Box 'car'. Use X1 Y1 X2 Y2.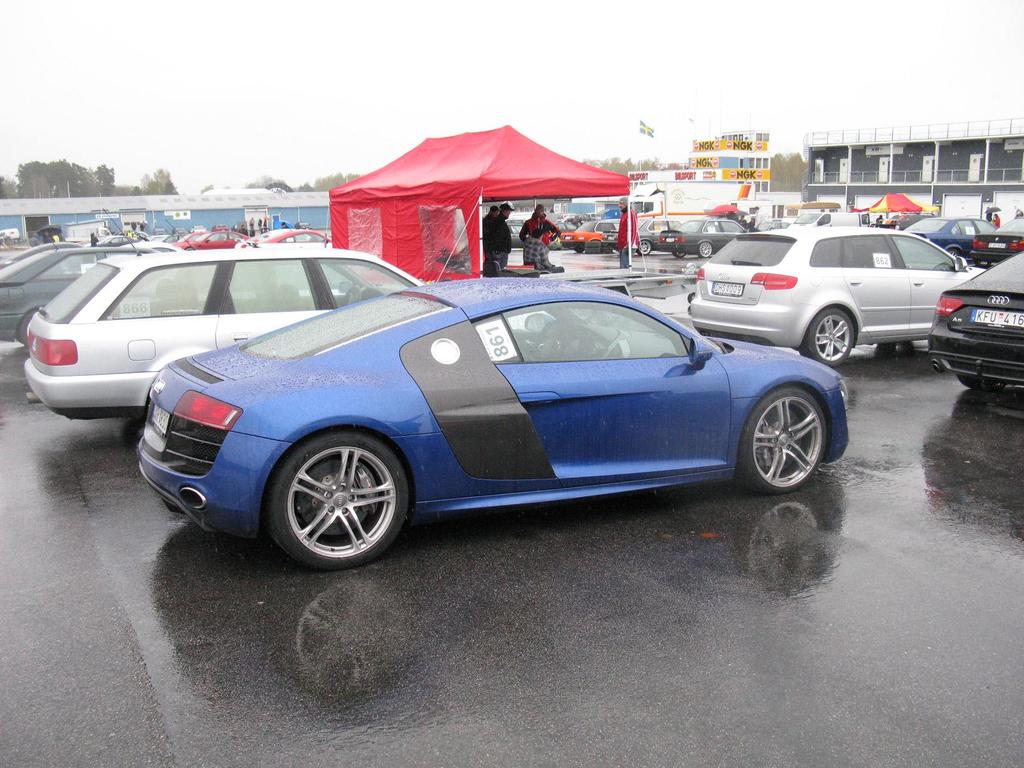
173 226 188 236.
